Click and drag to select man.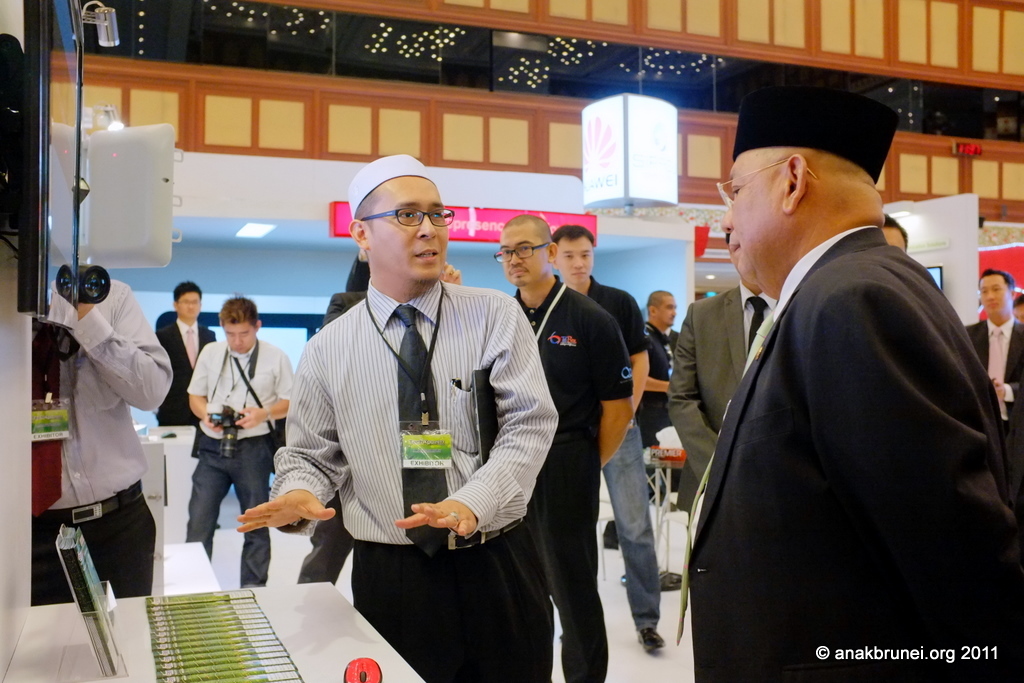
Selection: 238/155/559/682.
